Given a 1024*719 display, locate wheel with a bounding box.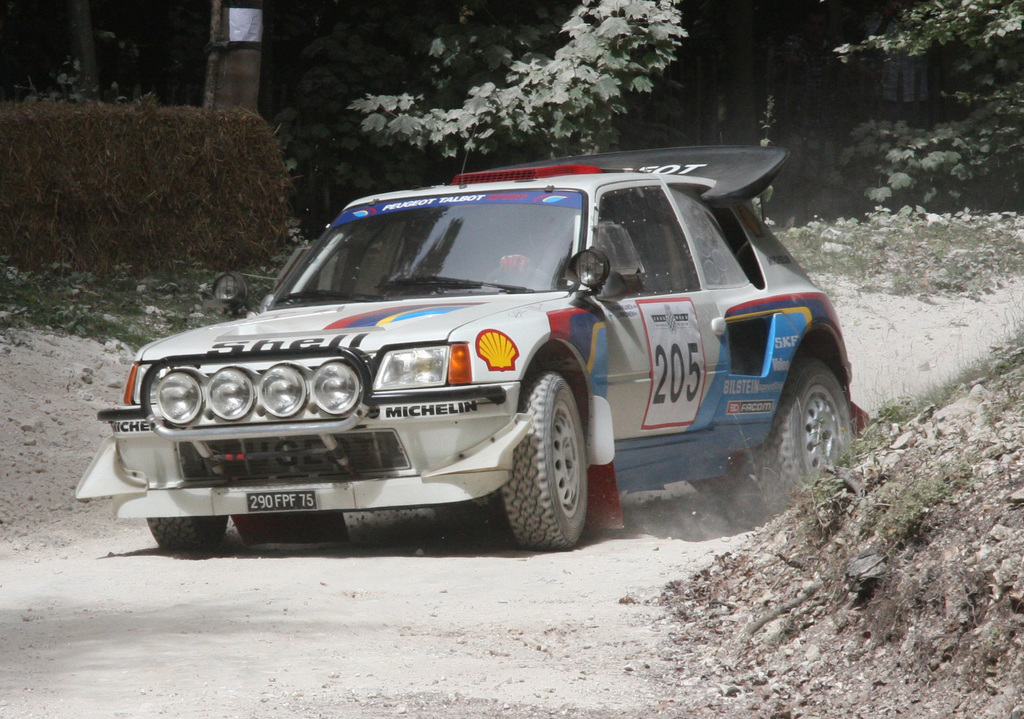
Located: (758, 353, 860, 507).
